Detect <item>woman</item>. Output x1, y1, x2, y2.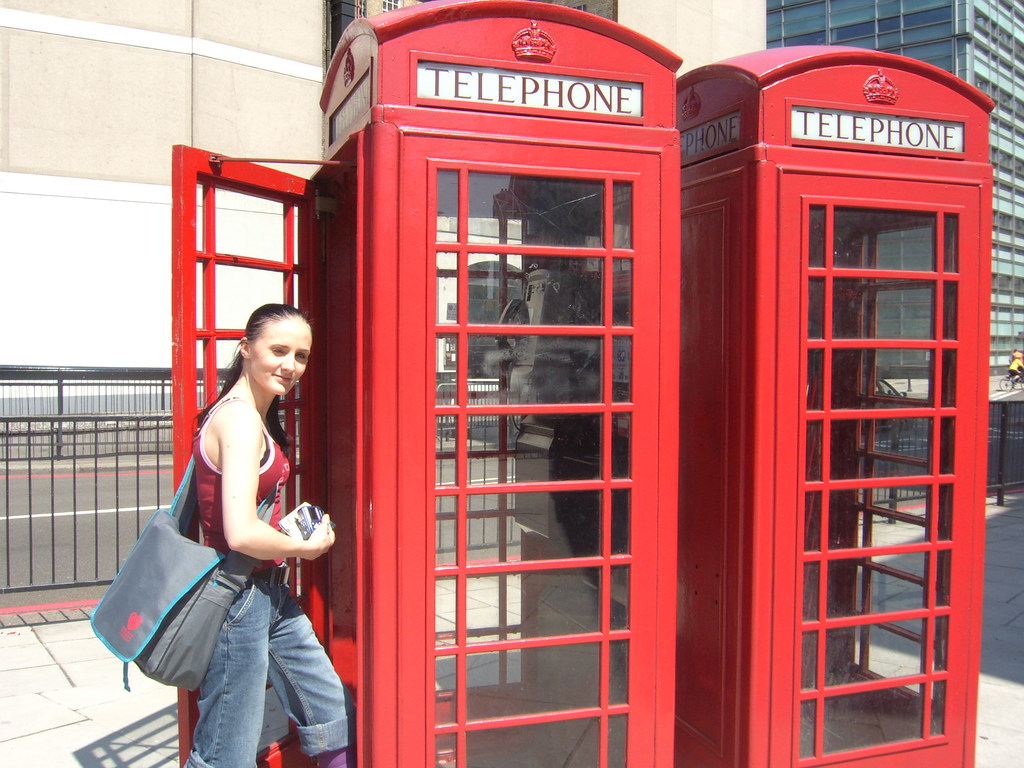
172, 283, 323, 696.
